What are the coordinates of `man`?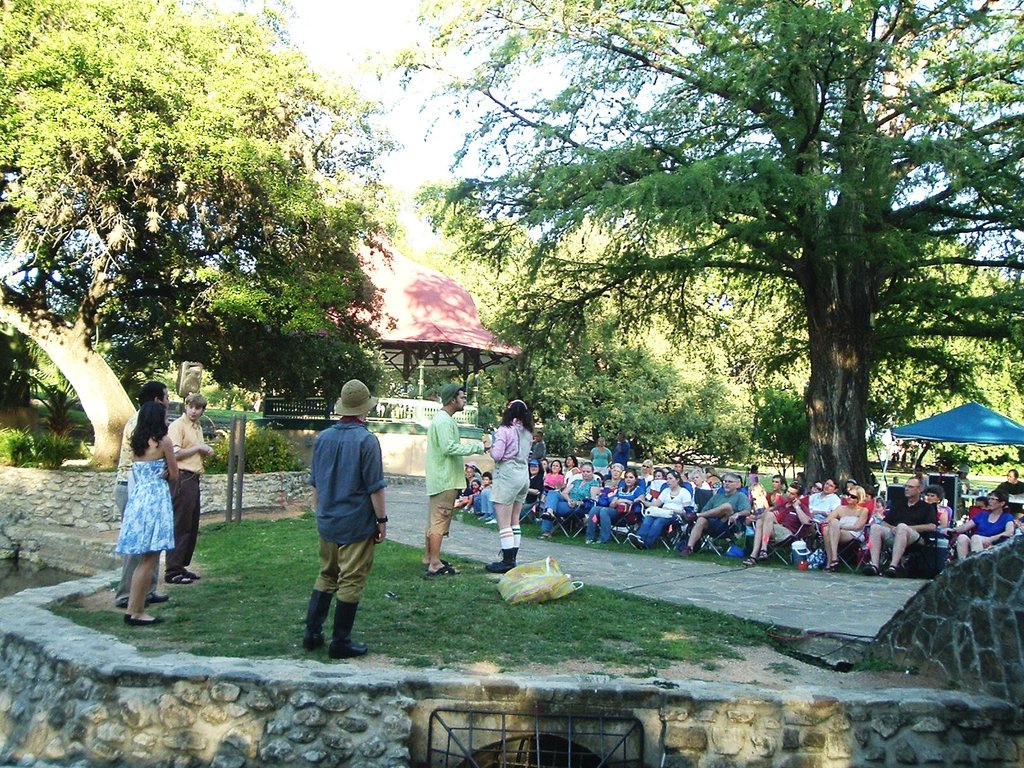
BBox(680, 470, 747, 554).
